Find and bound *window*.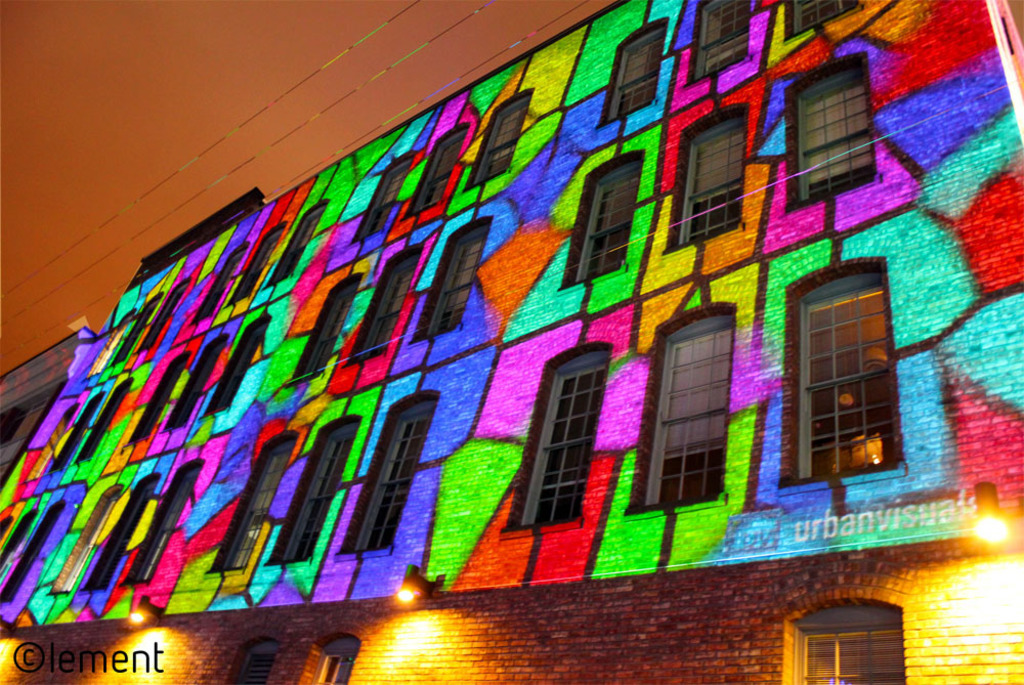
Bound: select_region(0, 508, 29, 567).
